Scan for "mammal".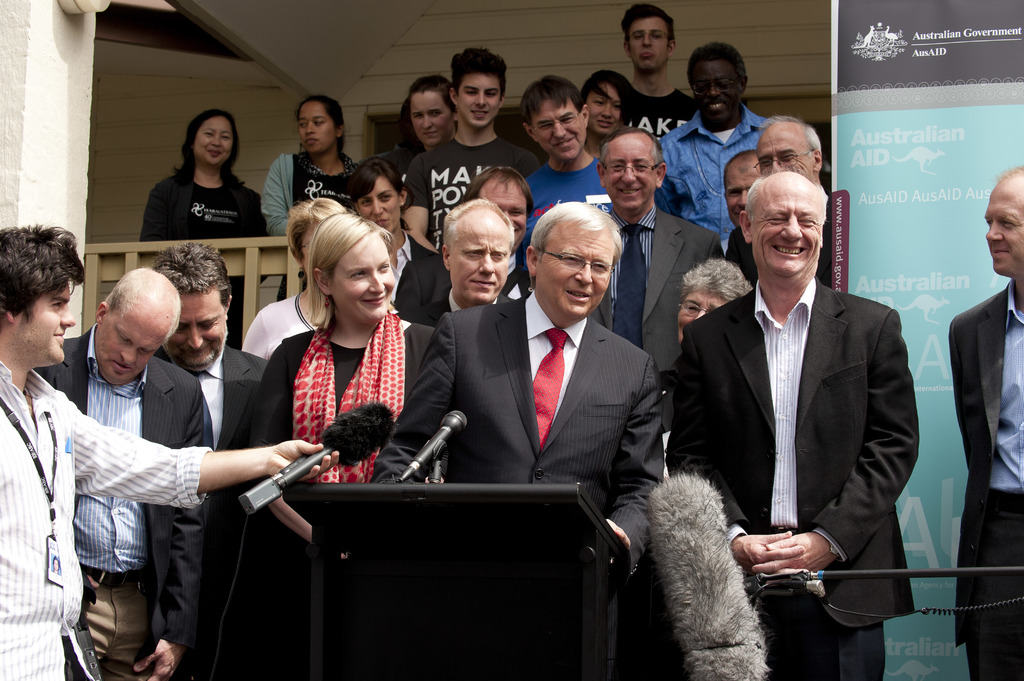
Scan result: l=754, t=116, r=836, b=287.
